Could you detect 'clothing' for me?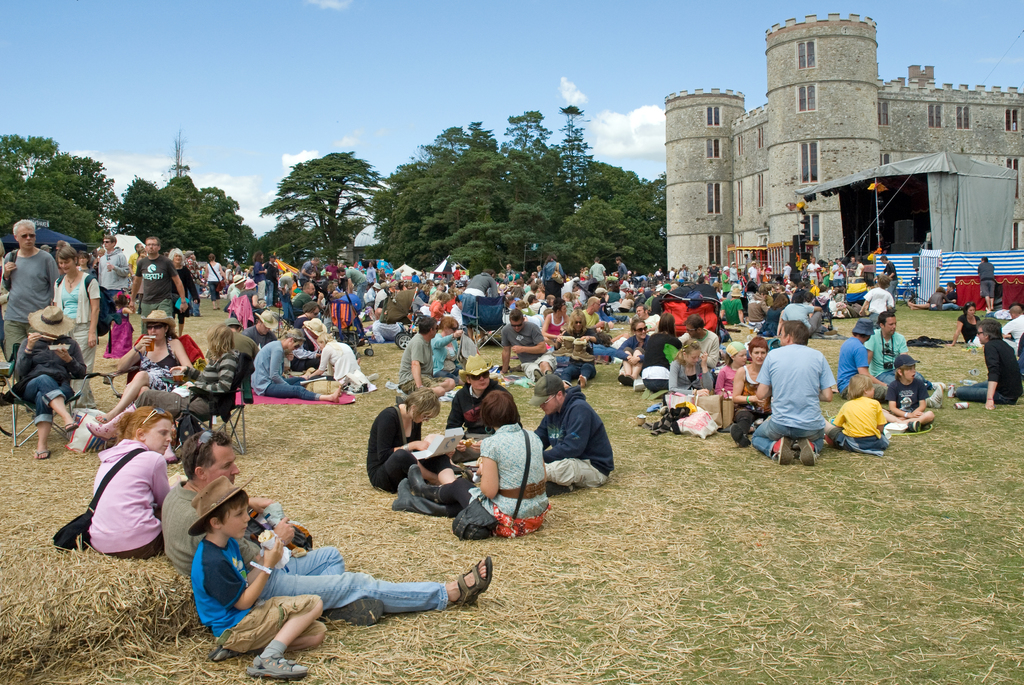
Detection result: (left=0, top=244, right=64, bottom=352).
